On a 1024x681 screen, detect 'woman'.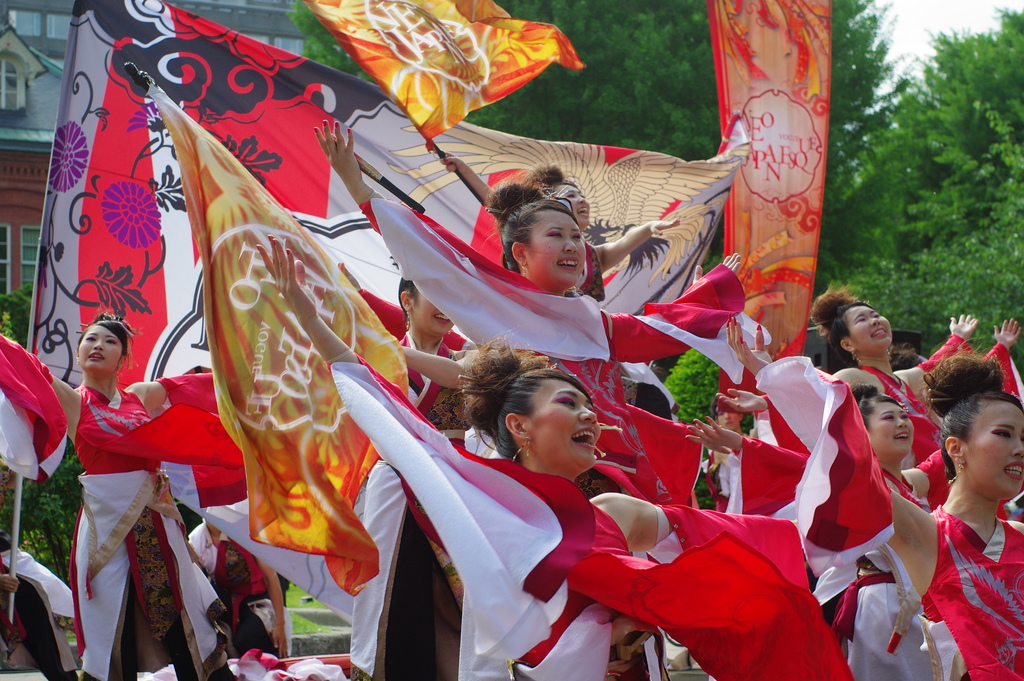
Rect(334, 278, 484, 680).
